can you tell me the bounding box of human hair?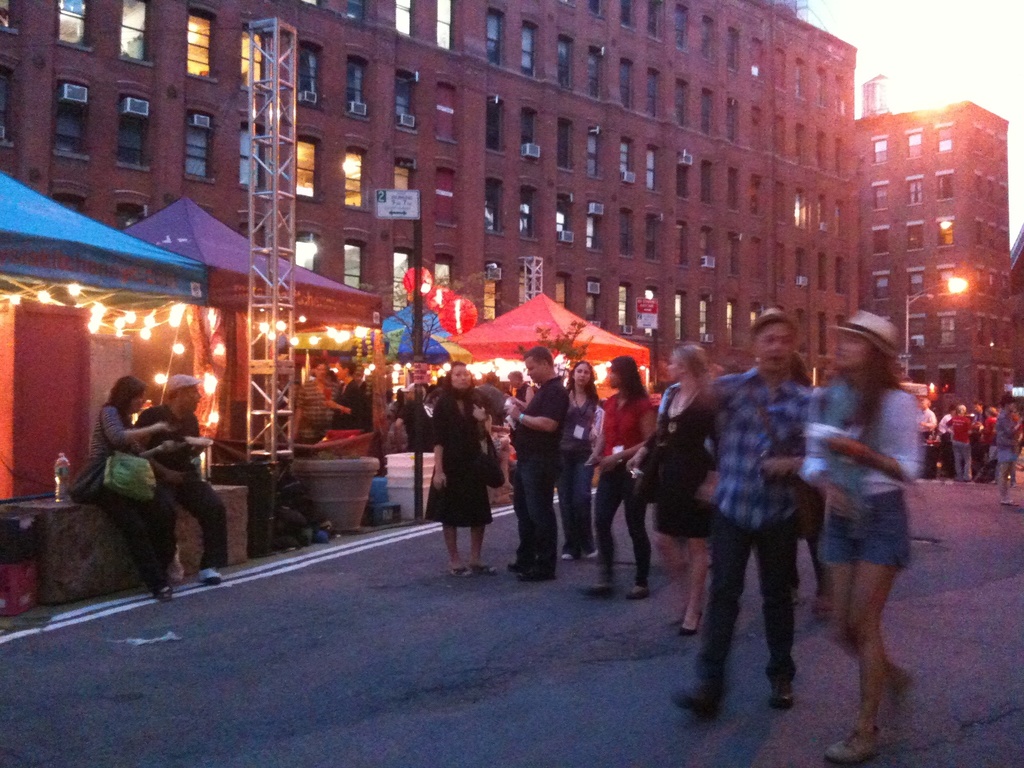
611,355,650,401.
